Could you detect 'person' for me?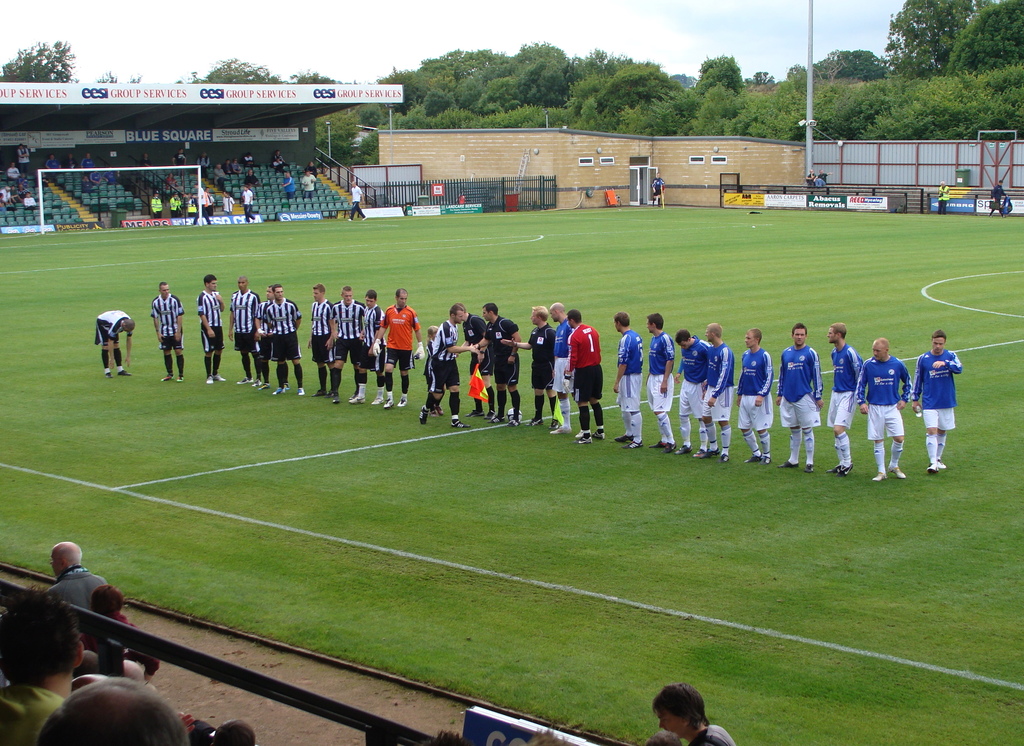
Detection result: [989, 181, 1009, 218].
